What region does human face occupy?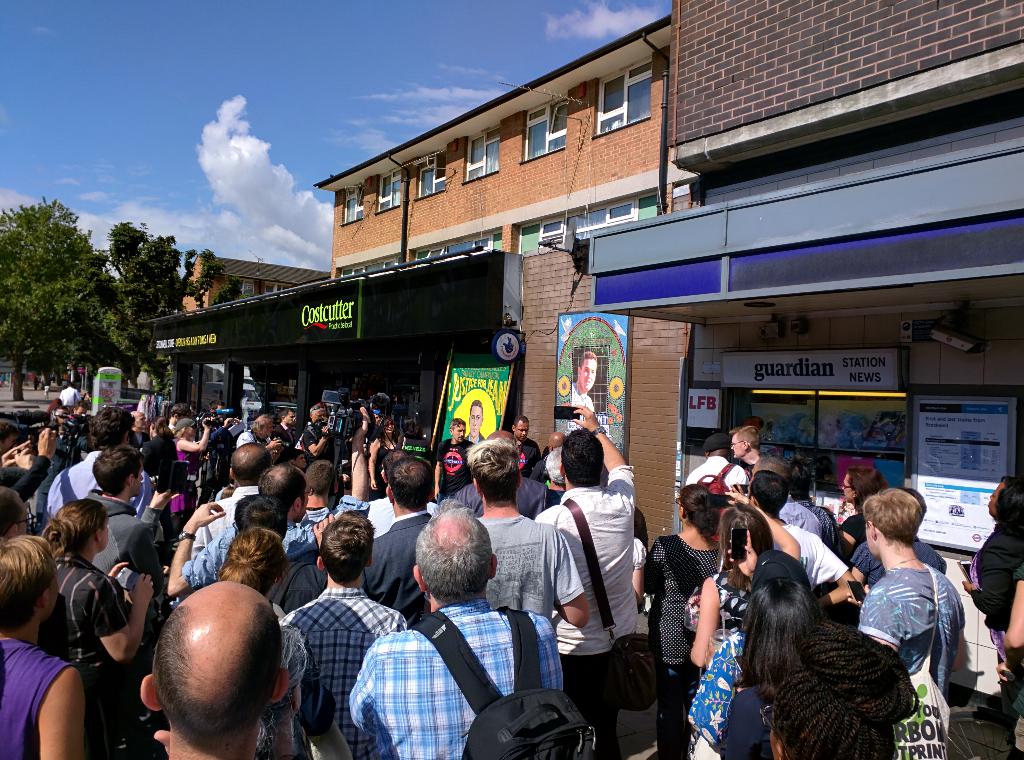
rect(189, 421, 200, 437).
